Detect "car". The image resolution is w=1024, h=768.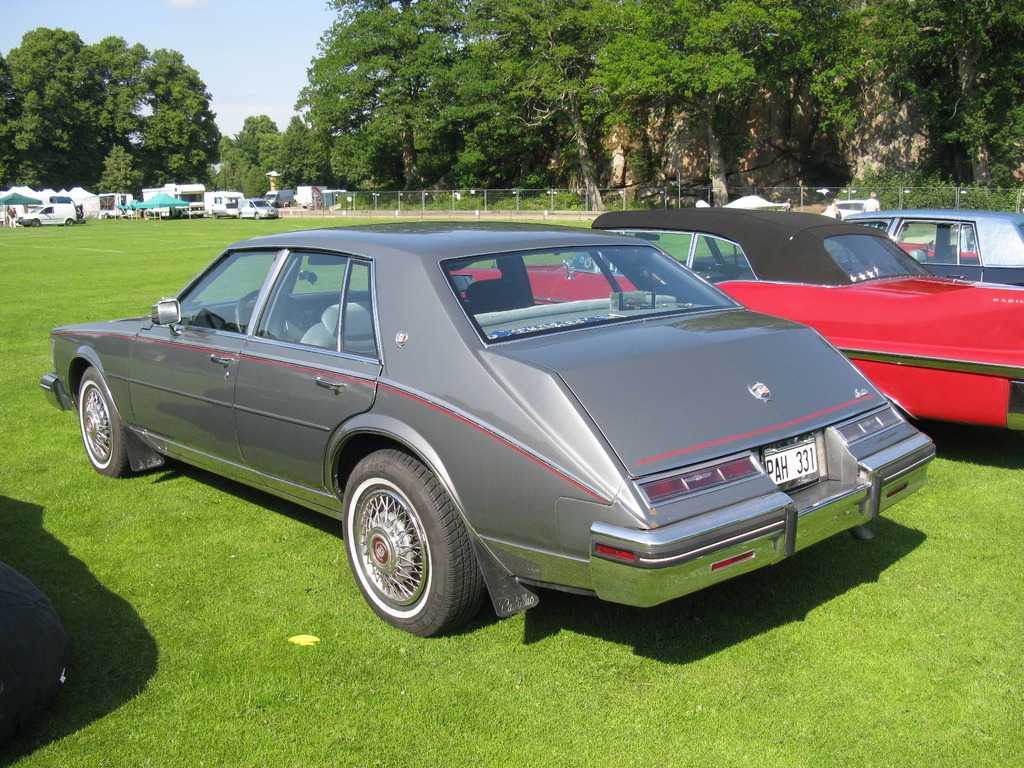
[x1=678, y1=207, x2=1023, y2=285].
